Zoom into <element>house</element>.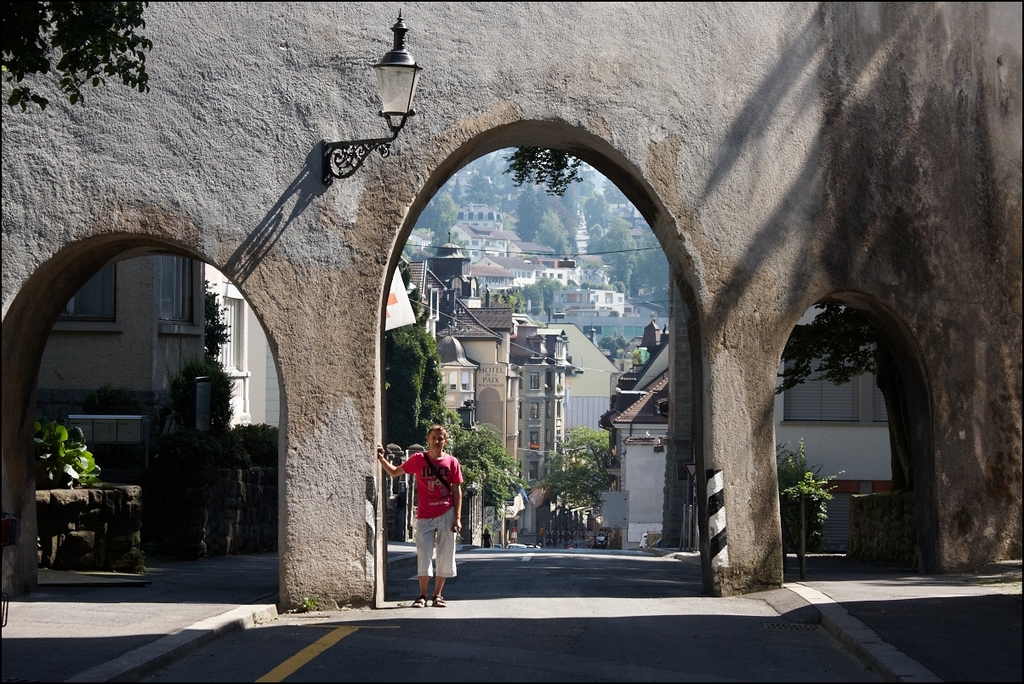
Zoom target: 466, 264, 518, 289.
